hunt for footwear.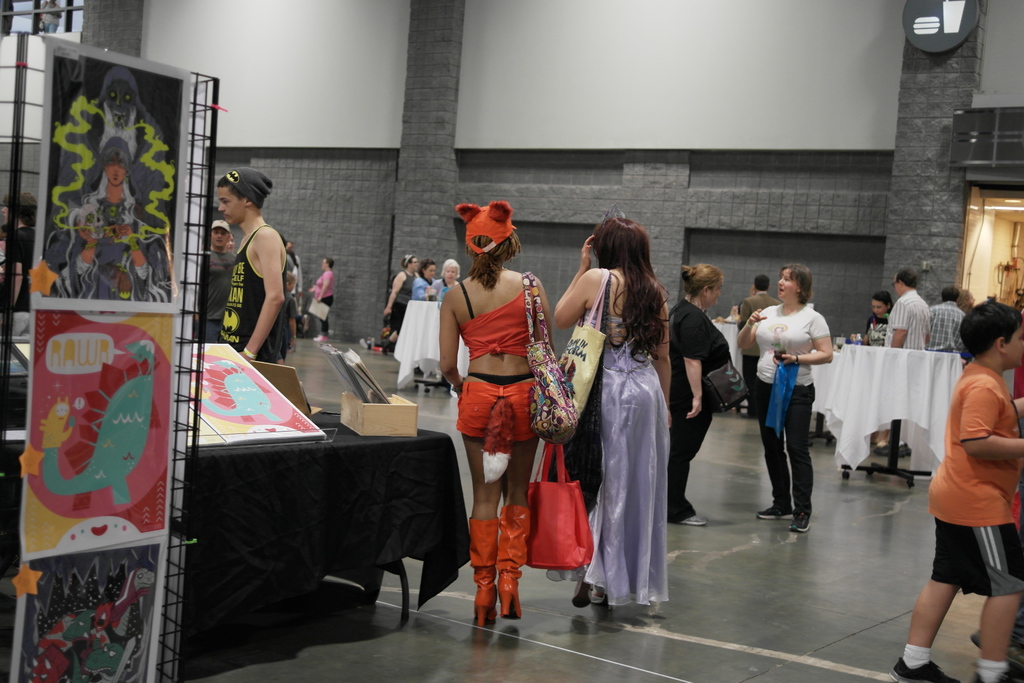
Hunted down at 789:511:812:534.
